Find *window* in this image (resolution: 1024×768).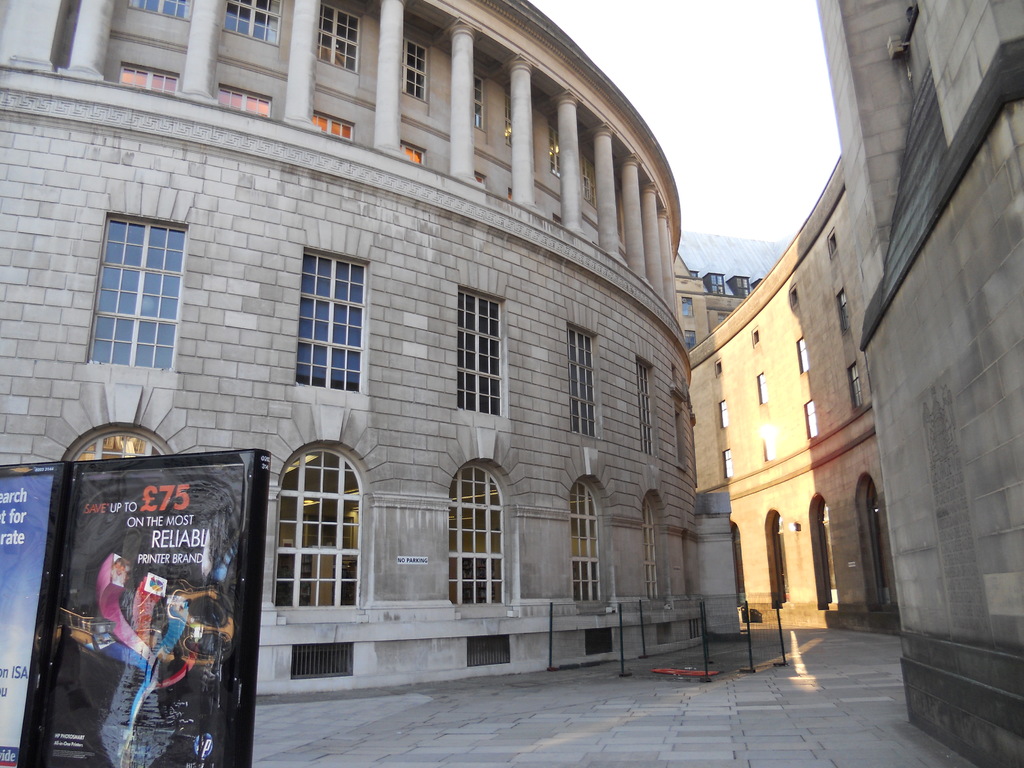
568, 484, 600, 602.
